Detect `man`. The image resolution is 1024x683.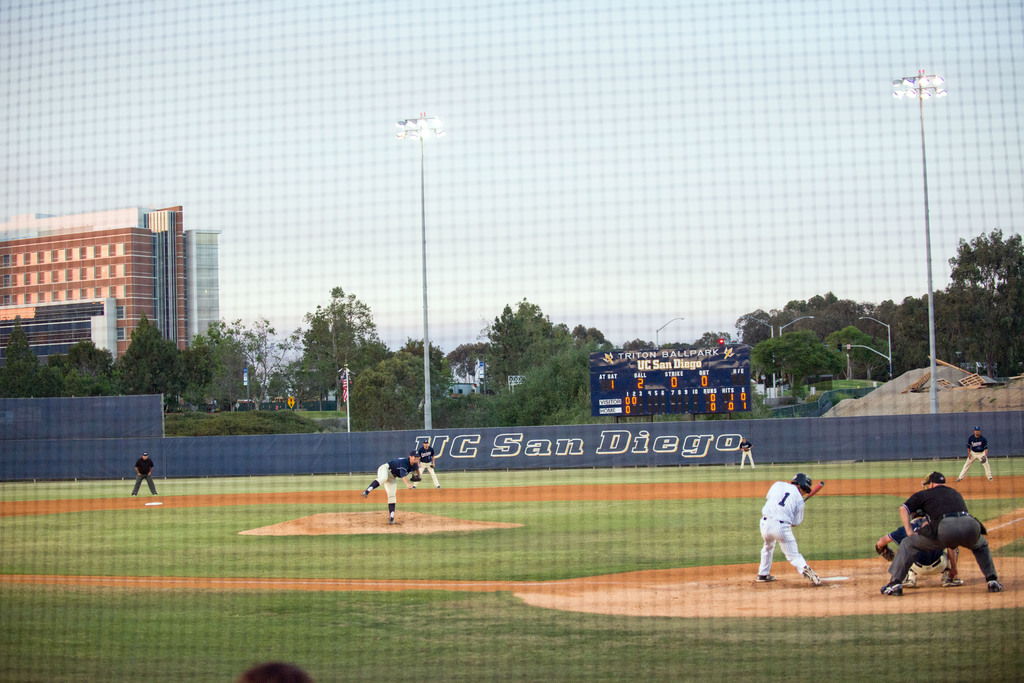
358, 452, 422, 527.
